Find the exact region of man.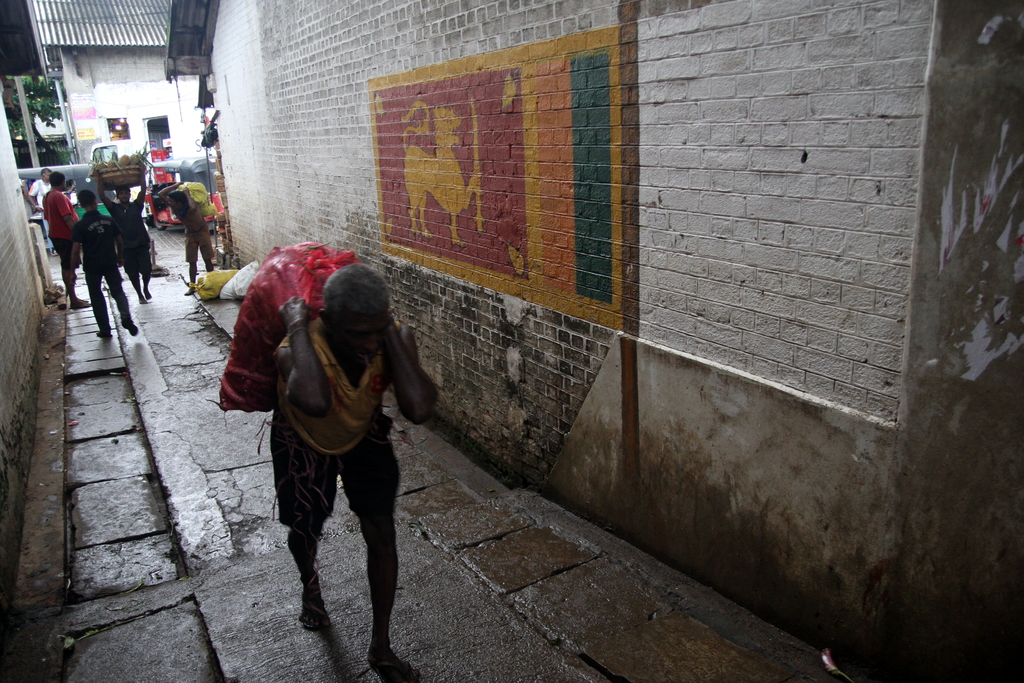
Exact region: [left=96, top=165, right=152, bottom=306].
